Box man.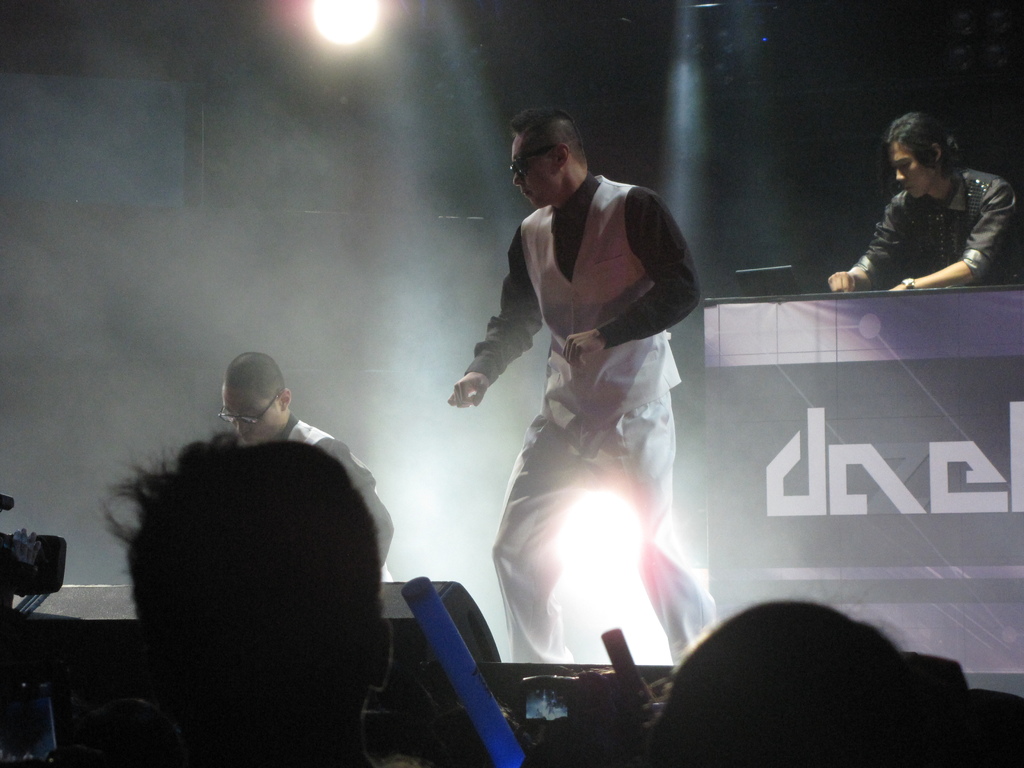
{"left": 440, "top": 130, "right": 713, "bottom": 639}.
